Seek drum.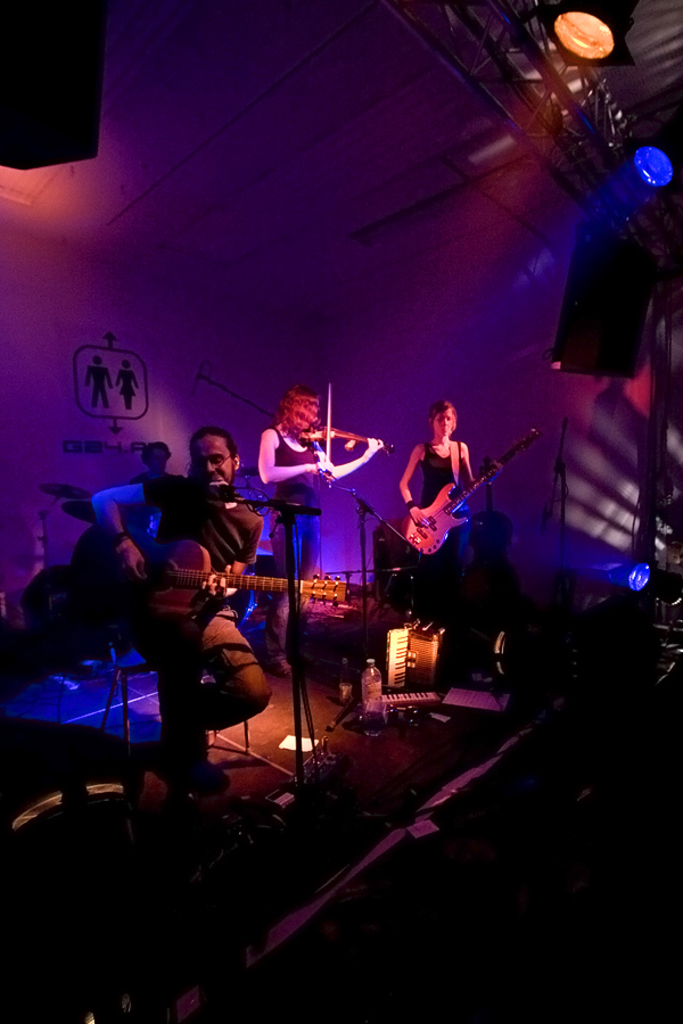
228/567/253/627.
